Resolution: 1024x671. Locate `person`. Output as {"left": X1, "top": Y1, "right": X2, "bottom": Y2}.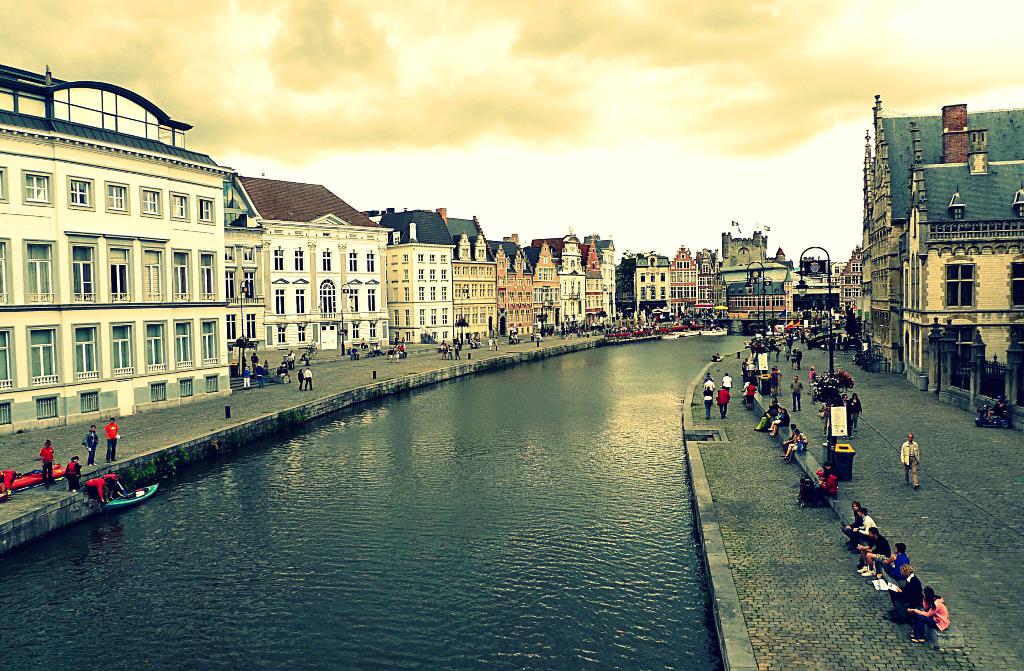
{"left": 794, "top": 347, "right": 803, "bottom": 368}.
